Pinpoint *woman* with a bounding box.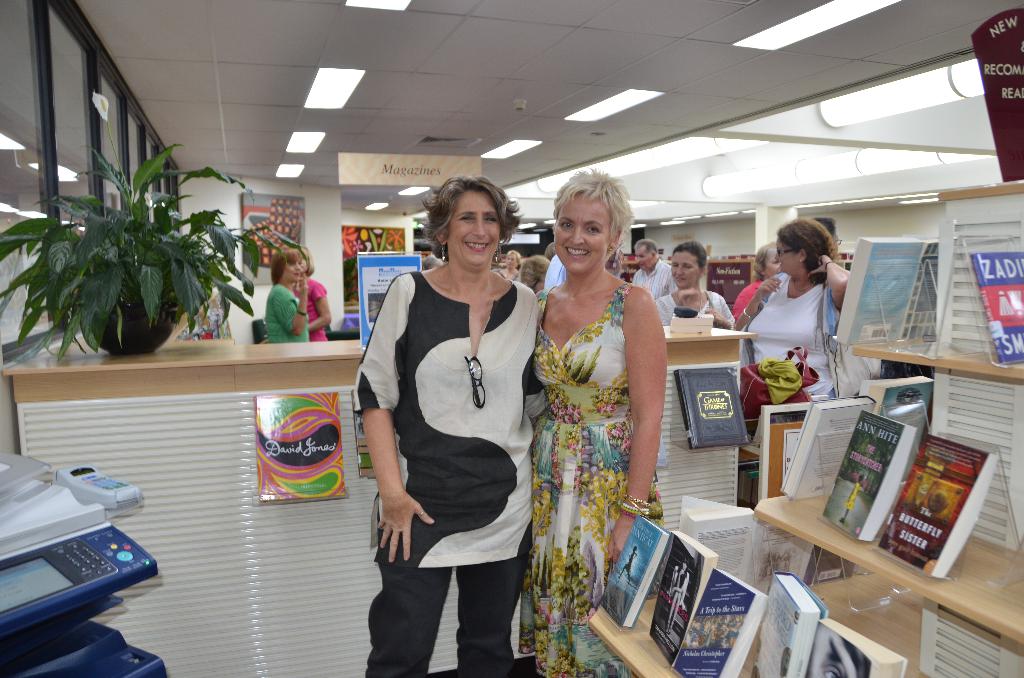
crop(733, 216, 882, 396).
